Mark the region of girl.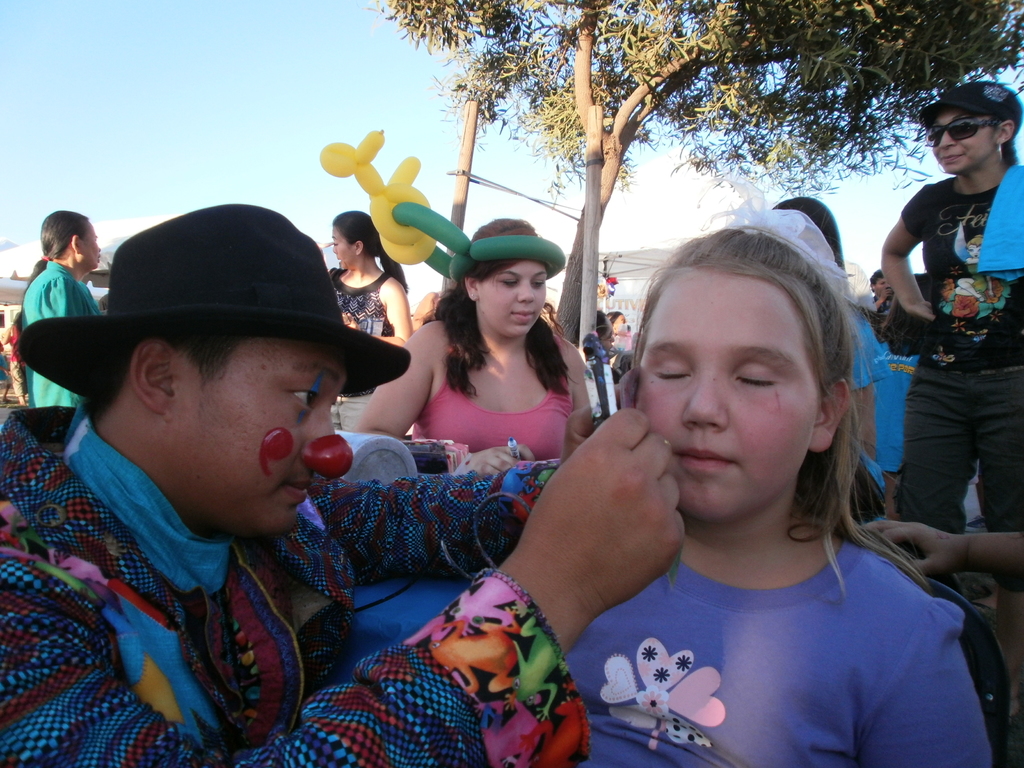
Region: [877, 80, 1023, 538].
